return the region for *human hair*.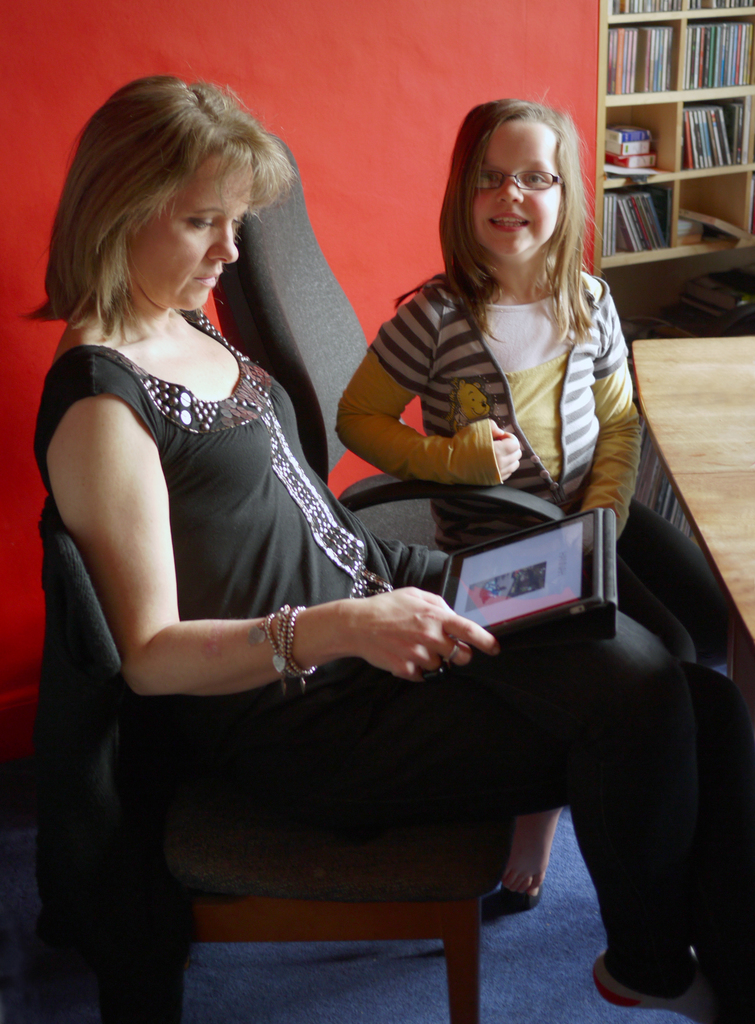
49/63/278/368.
